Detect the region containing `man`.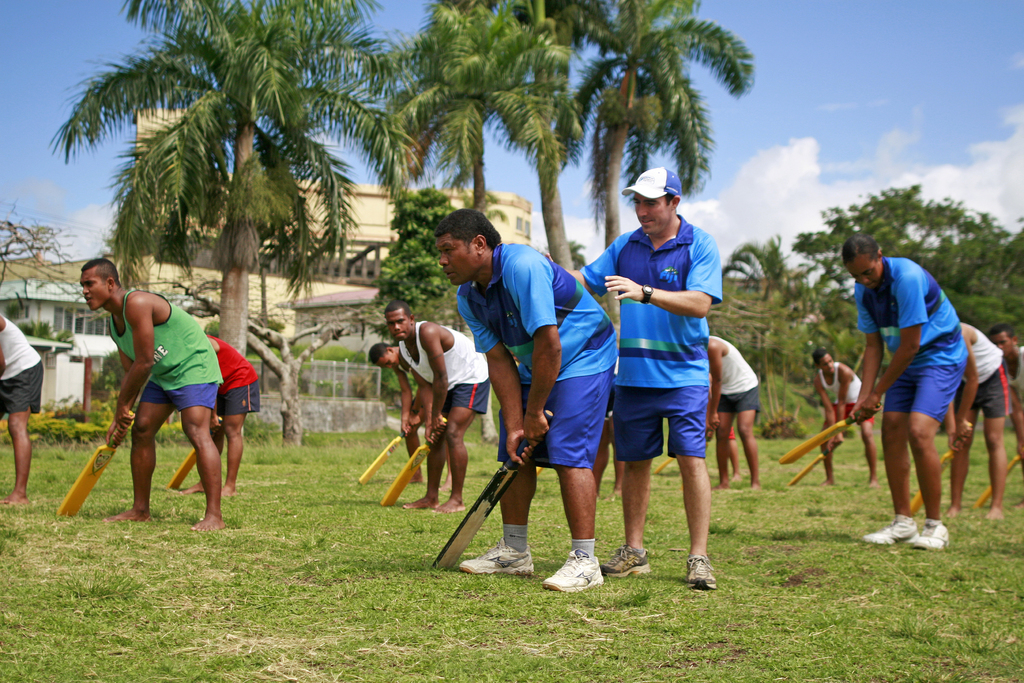
(x1=79, y1=261, x2=230, y2=534).
